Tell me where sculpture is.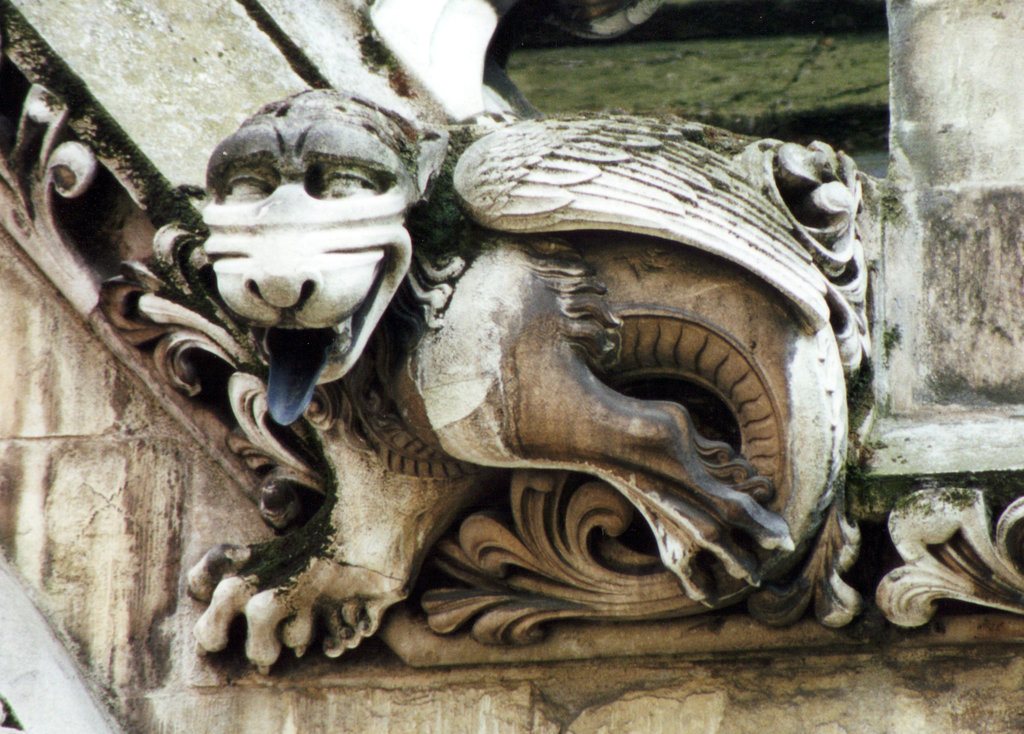
sculpture is at bbox(188, 77, 884, 634).
